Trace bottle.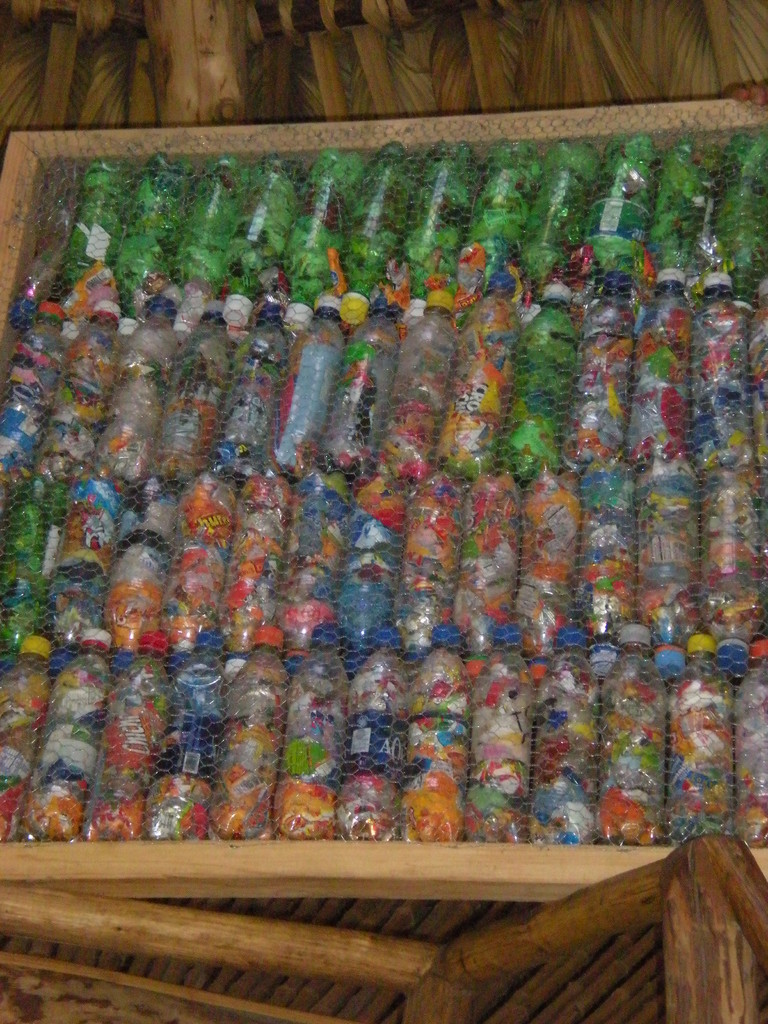
Traced to crop(516, 142, 600, 287).
